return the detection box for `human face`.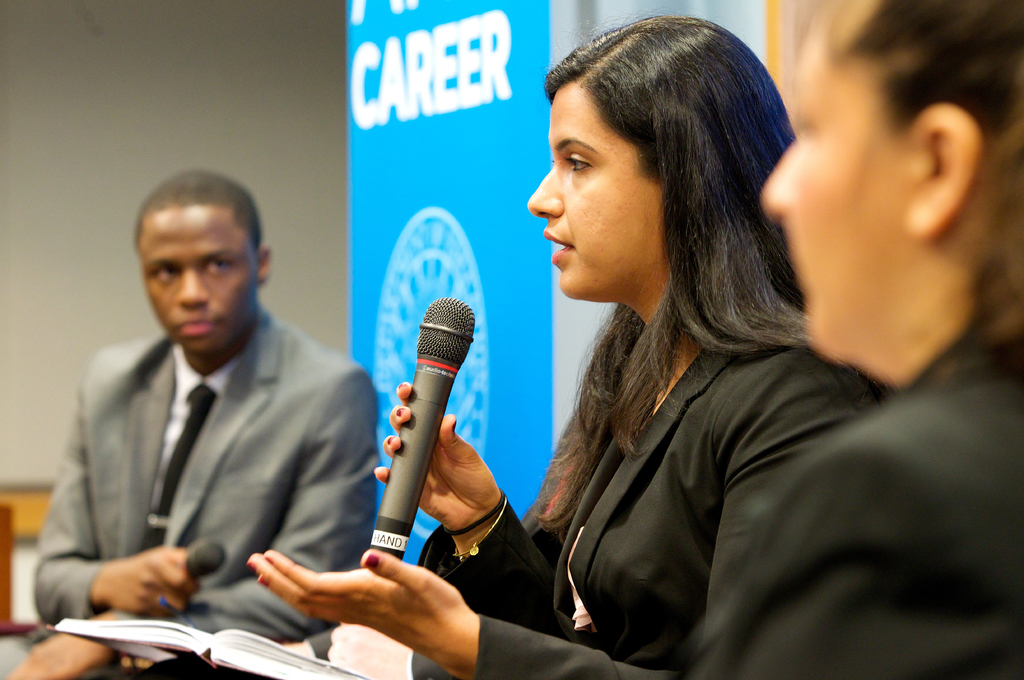
pyautogui.locateOnScreen(134, 196, 273, 347).
